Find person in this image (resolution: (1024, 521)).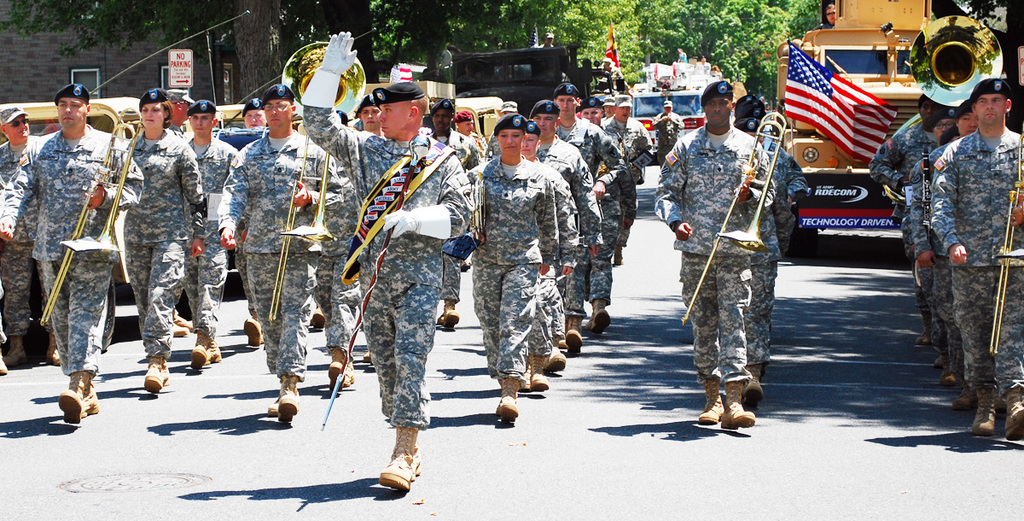
[933, 101, 974, 170].
